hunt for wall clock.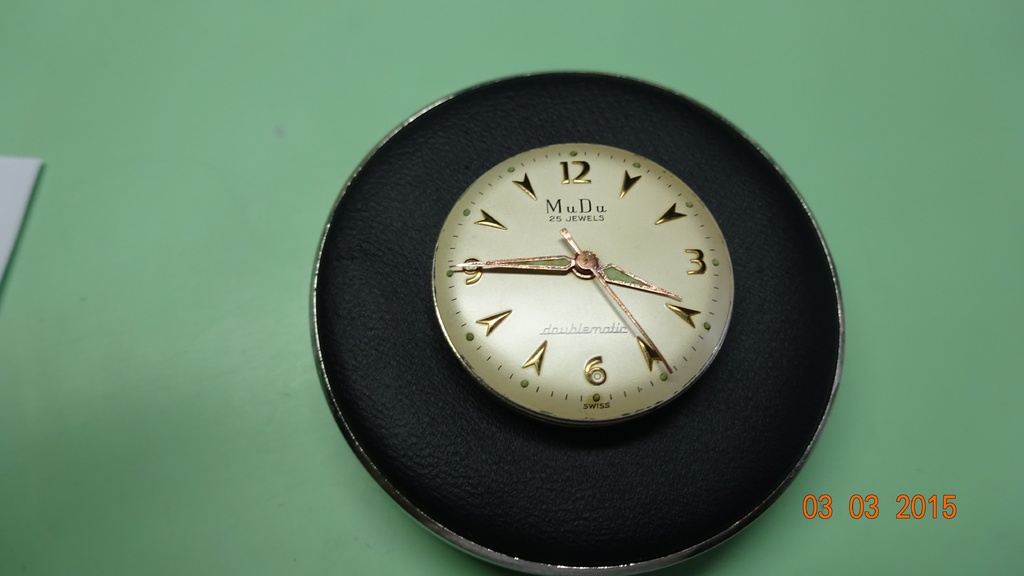
Hunted down at BBox(312, 65, 834, 570).
